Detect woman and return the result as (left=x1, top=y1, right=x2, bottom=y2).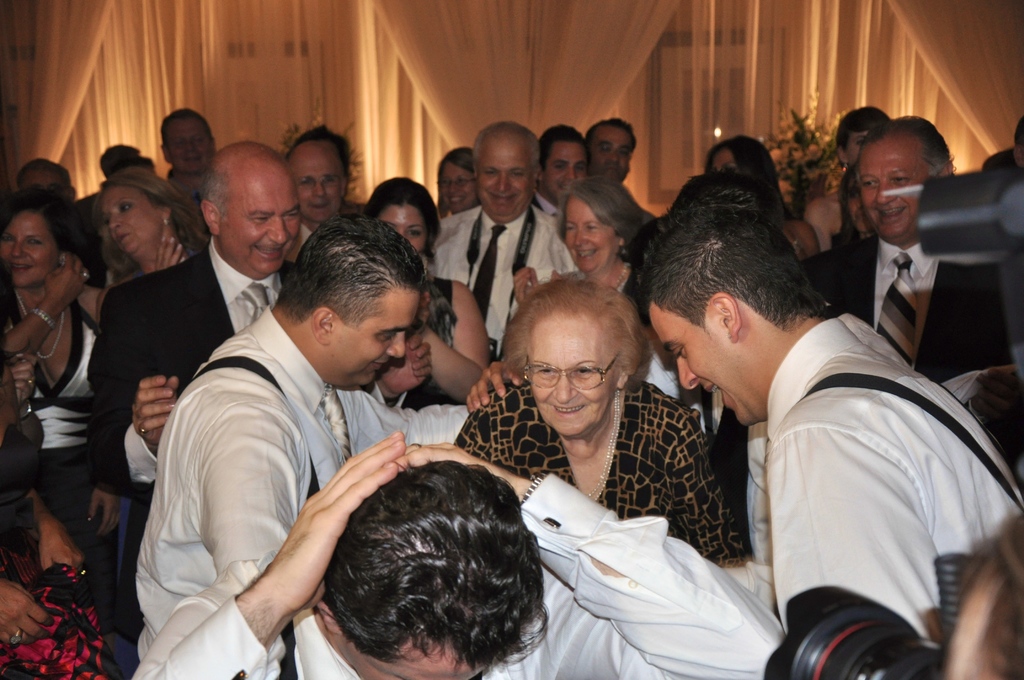
(left=451, top=283, right=738, bottom=544).
